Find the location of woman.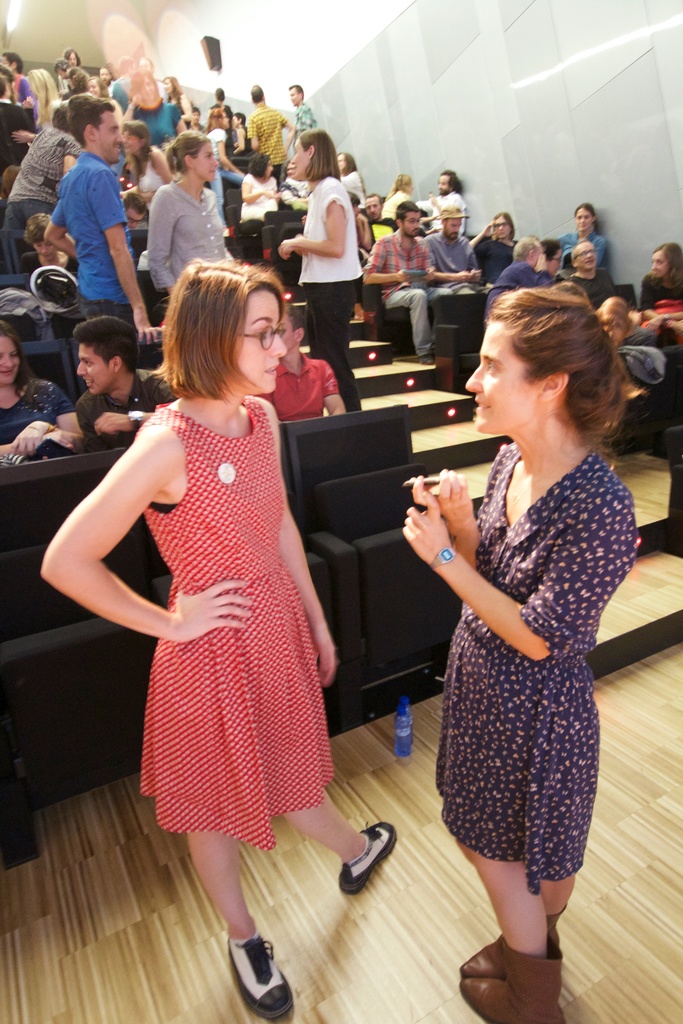
Location: 241,147,283,257.
